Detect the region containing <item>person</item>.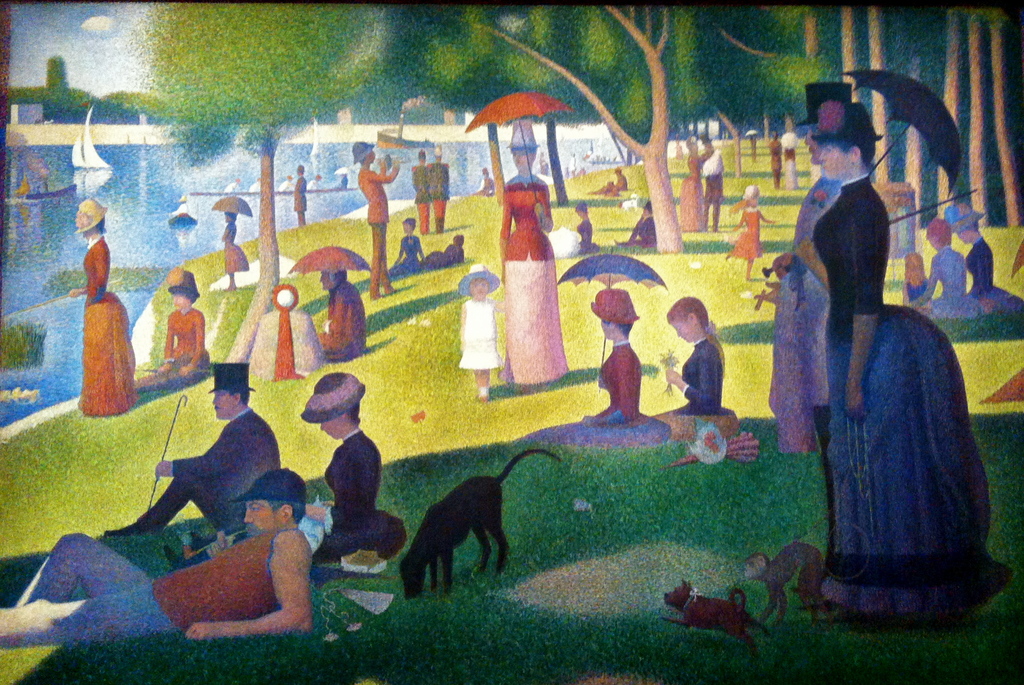
x1=248 y1=173 x2=263 y2=193.
